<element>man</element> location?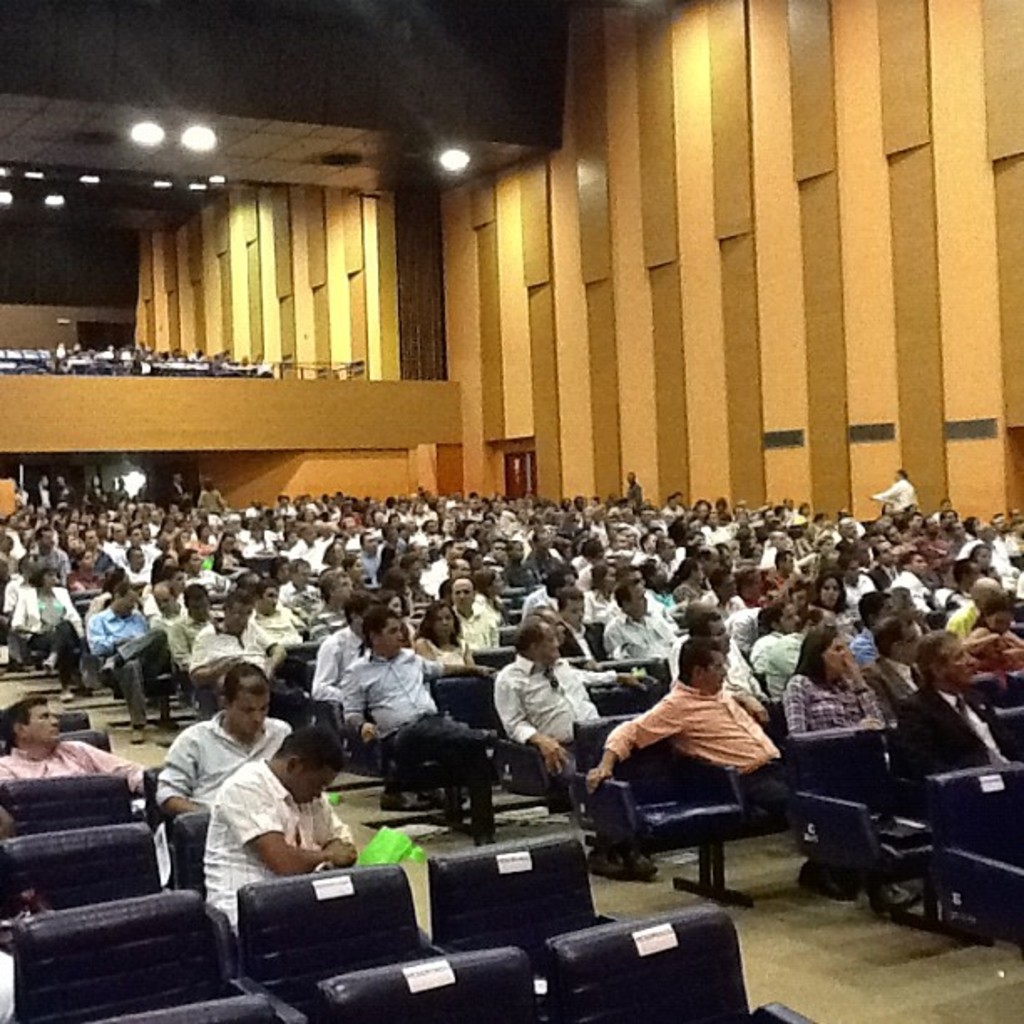
bbox(82, 577, 174, 708)
